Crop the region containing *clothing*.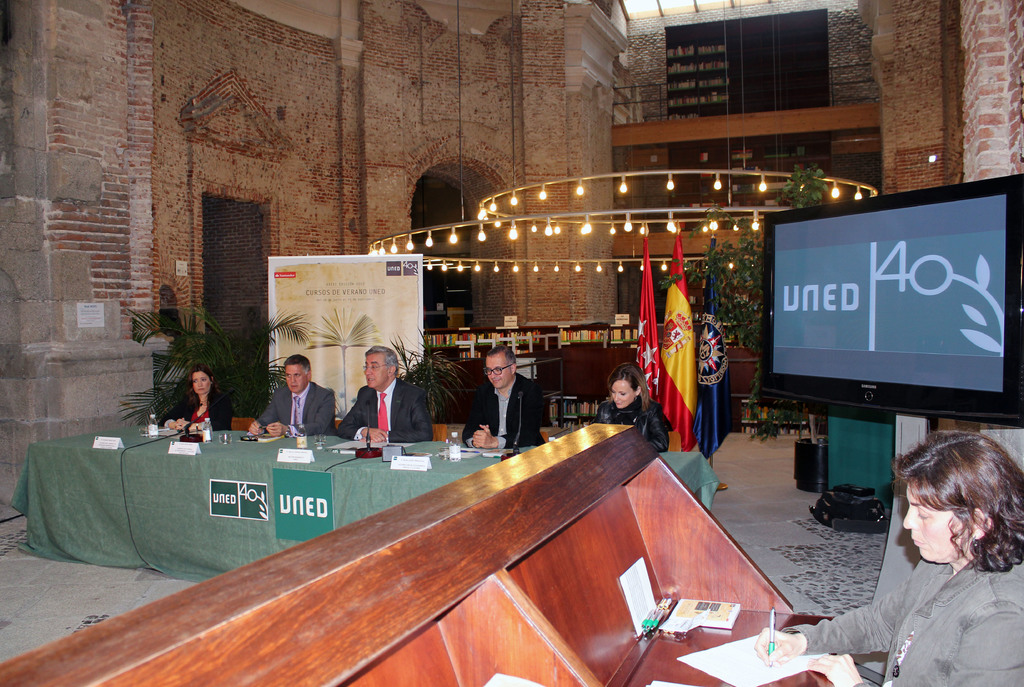
Crop region: BBox(256, 377, 337, 436).
